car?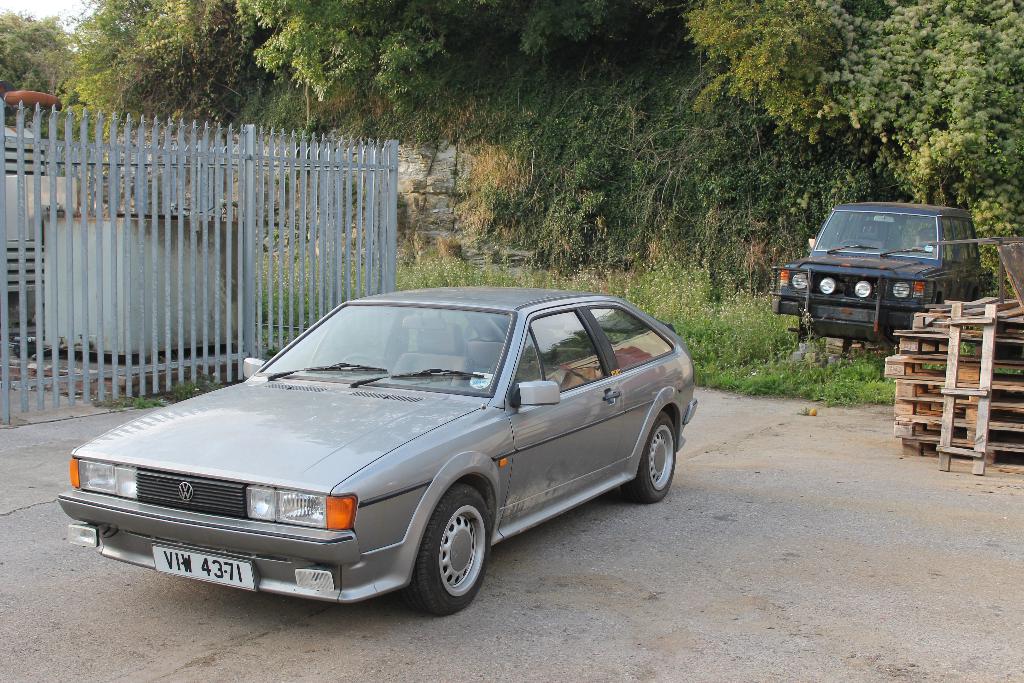
<region>48, 288, 682, 615</region>
